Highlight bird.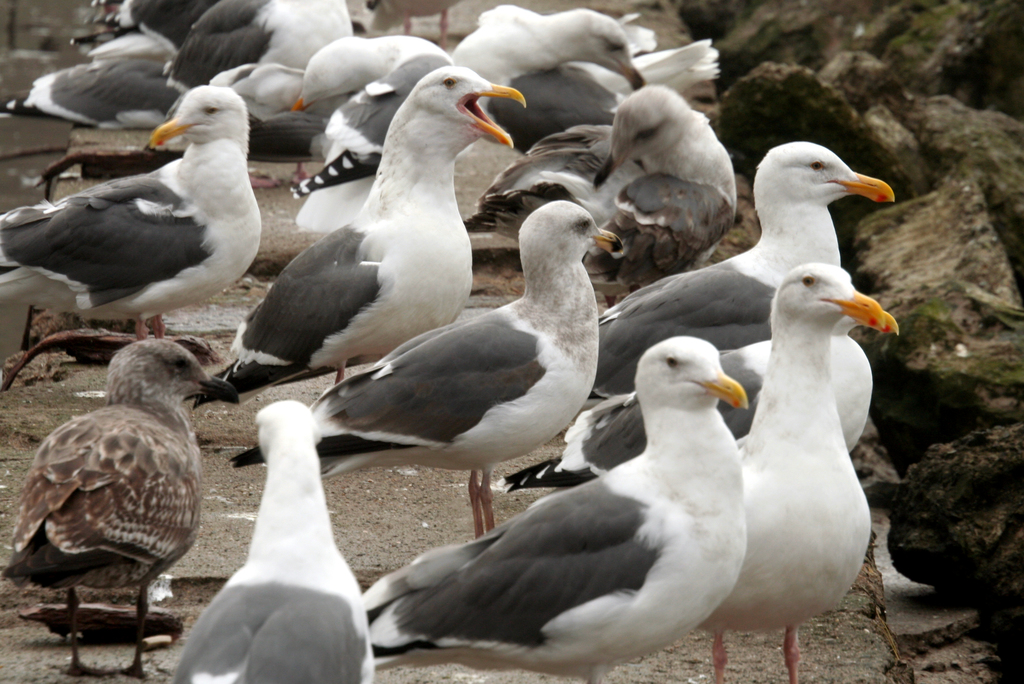
Highlighted region: {"left": 186, "top": 64, "right": 527, "bottom": 418}.
